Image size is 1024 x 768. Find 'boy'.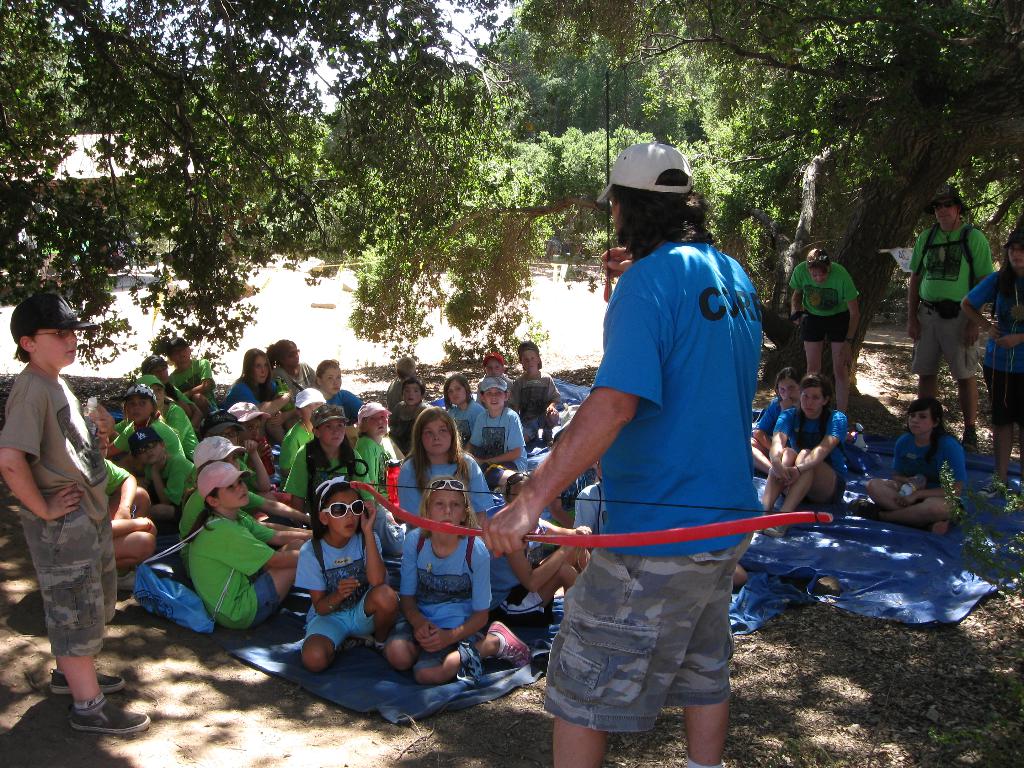
box(509, 341, 562, 447).
